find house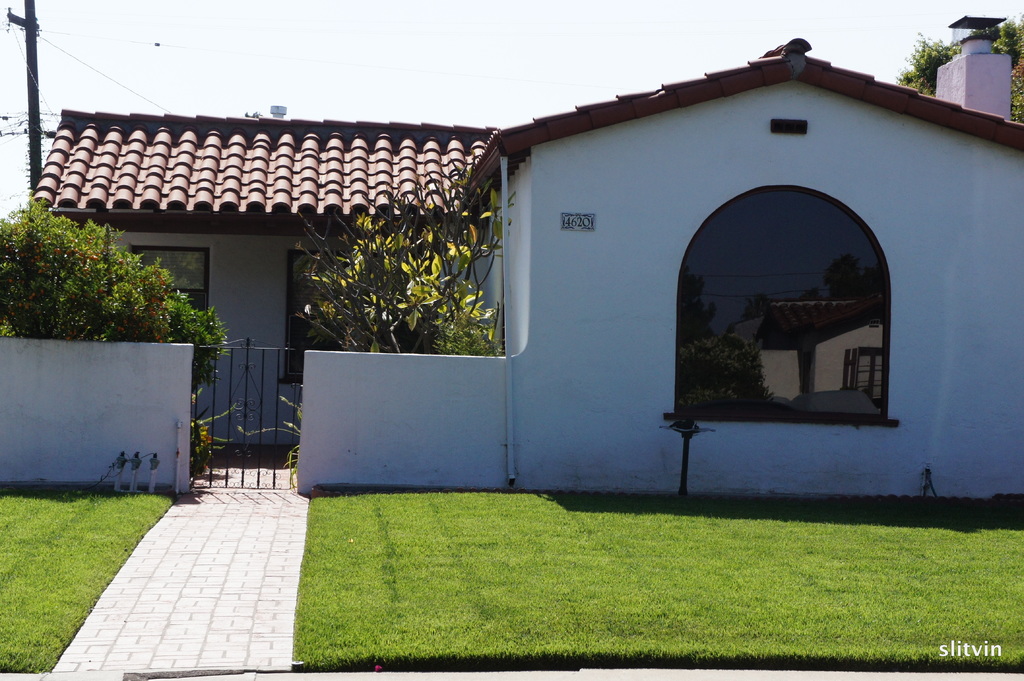
0, 0, 1023, 529
